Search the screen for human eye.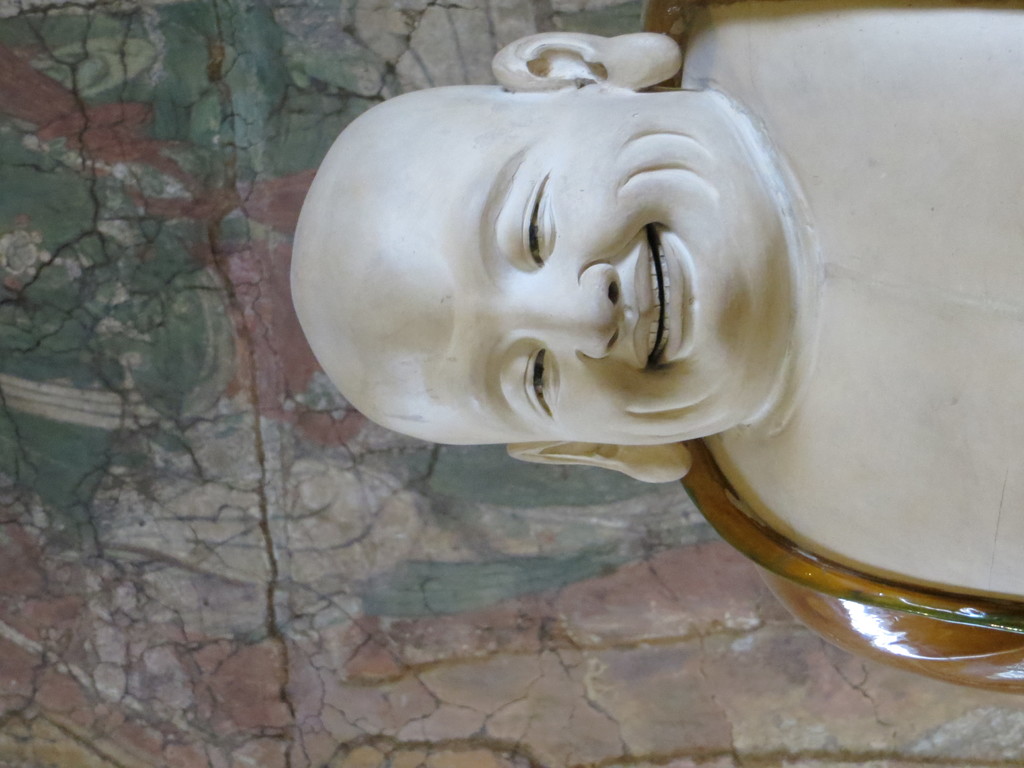
Found at (501, 339, 567, 422).
